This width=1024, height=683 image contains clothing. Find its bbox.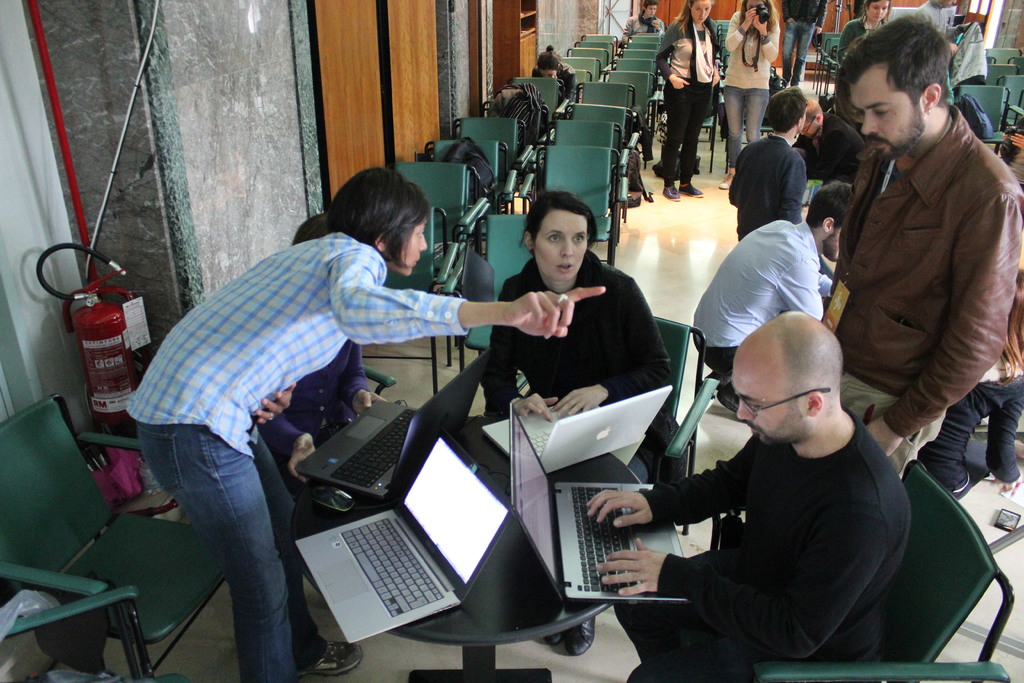
<bbox>481, 247, 679, 487</bbox>.
